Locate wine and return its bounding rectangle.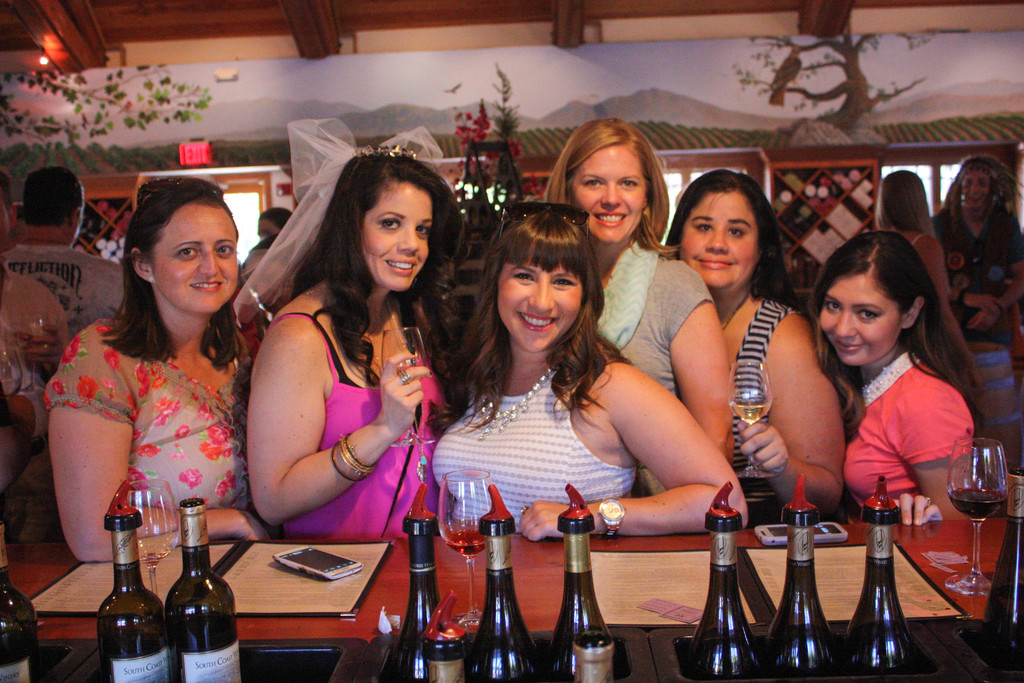
locate(422, 629, 468, 682).
